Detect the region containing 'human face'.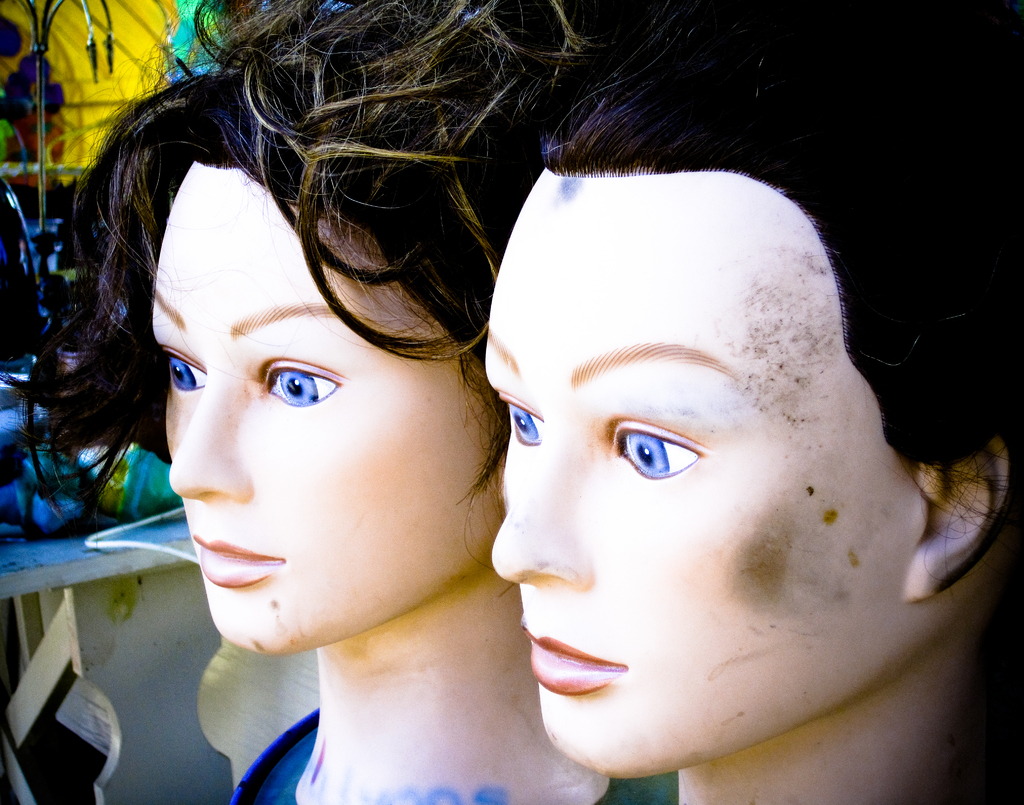
[478,168,915,774].
